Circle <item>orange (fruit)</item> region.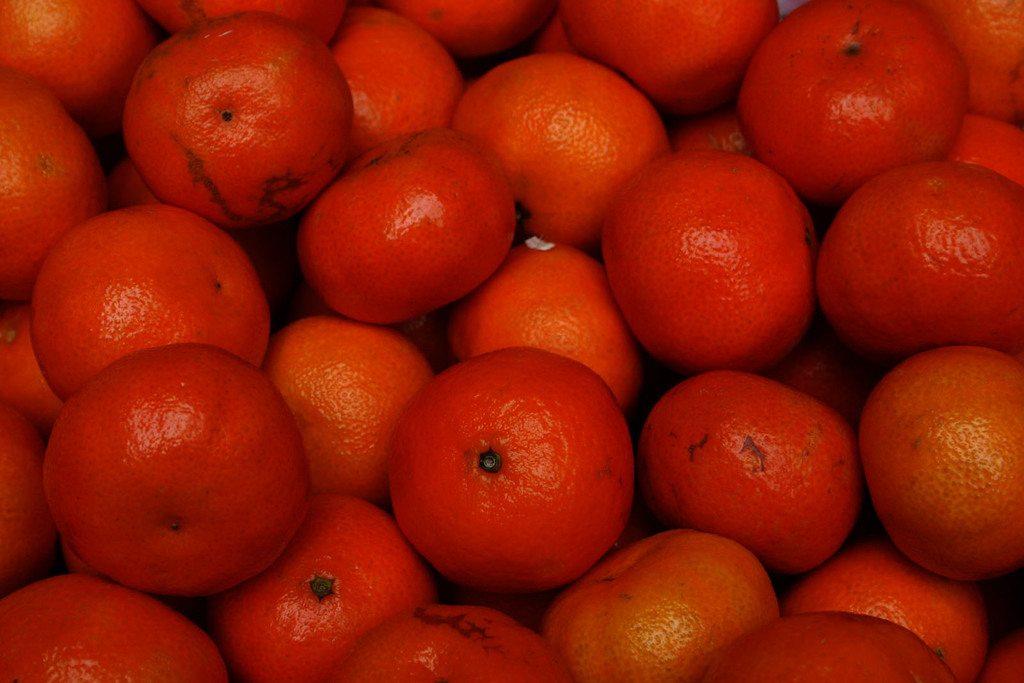
Region: [126,12,362,222].
